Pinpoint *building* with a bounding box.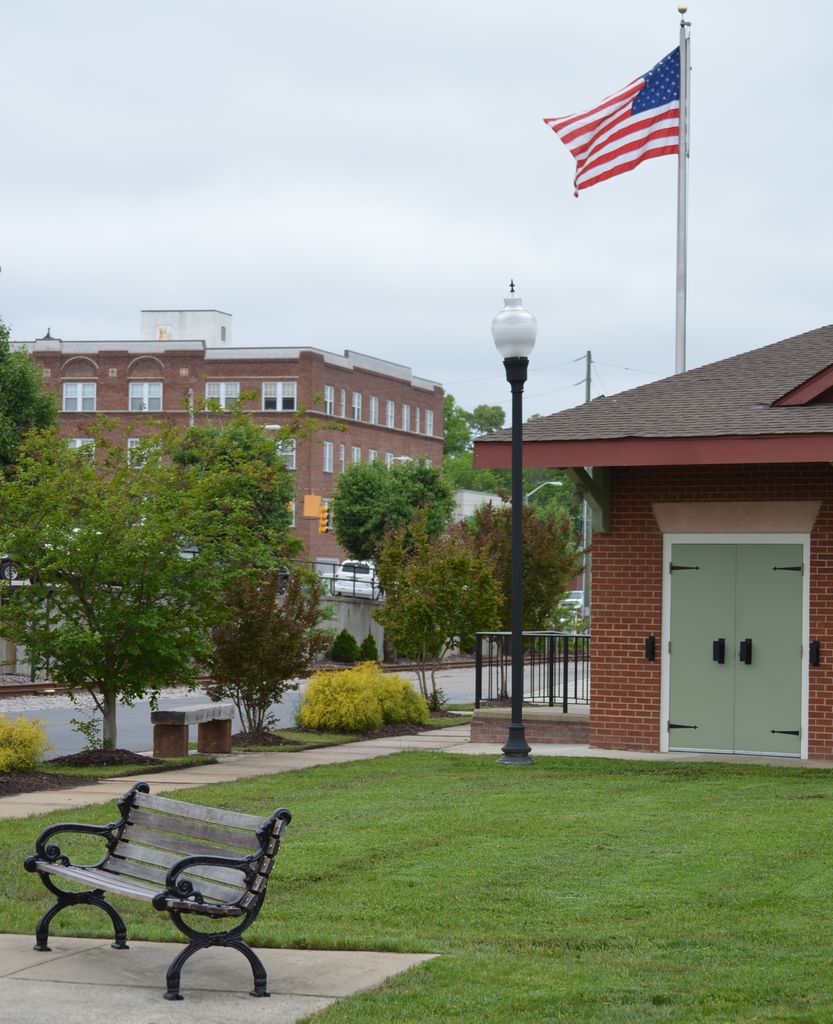
Rect(468, 325, 832, 769).
